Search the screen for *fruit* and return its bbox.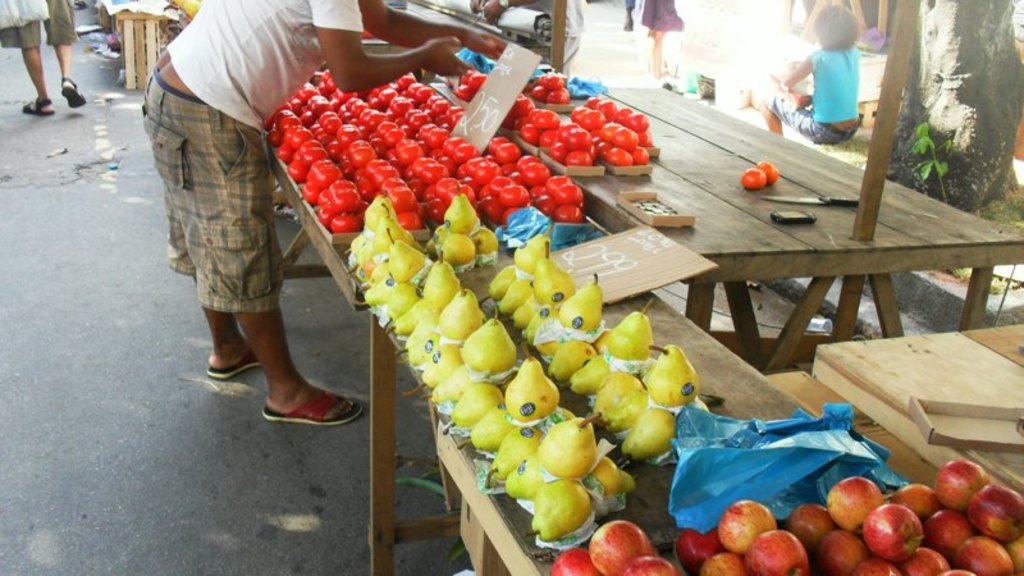
Found: locate(526, 480, 609, 541).
